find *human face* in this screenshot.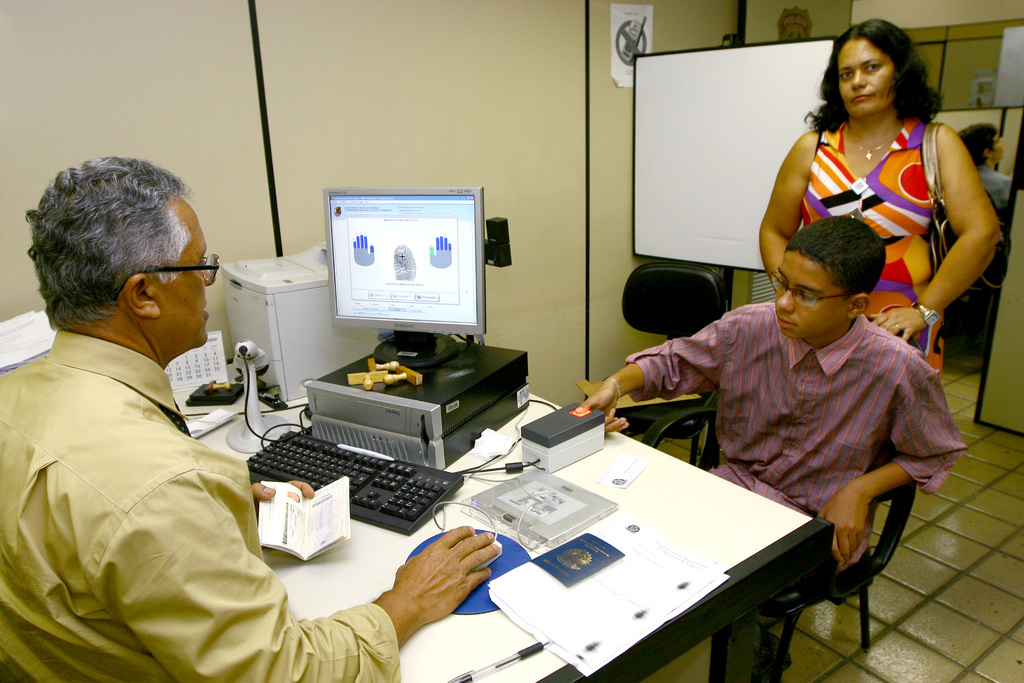
The bounding box for *human face* is 837,38,895,114.
